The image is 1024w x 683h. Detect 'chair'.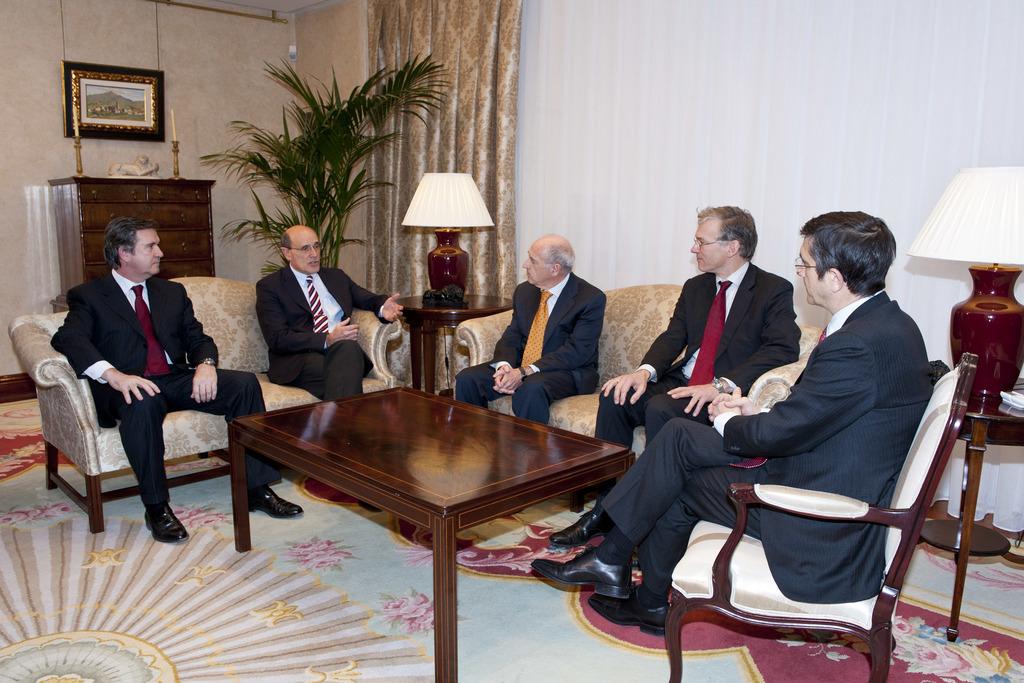
Detection: locate(664, 350, 980, 682).
